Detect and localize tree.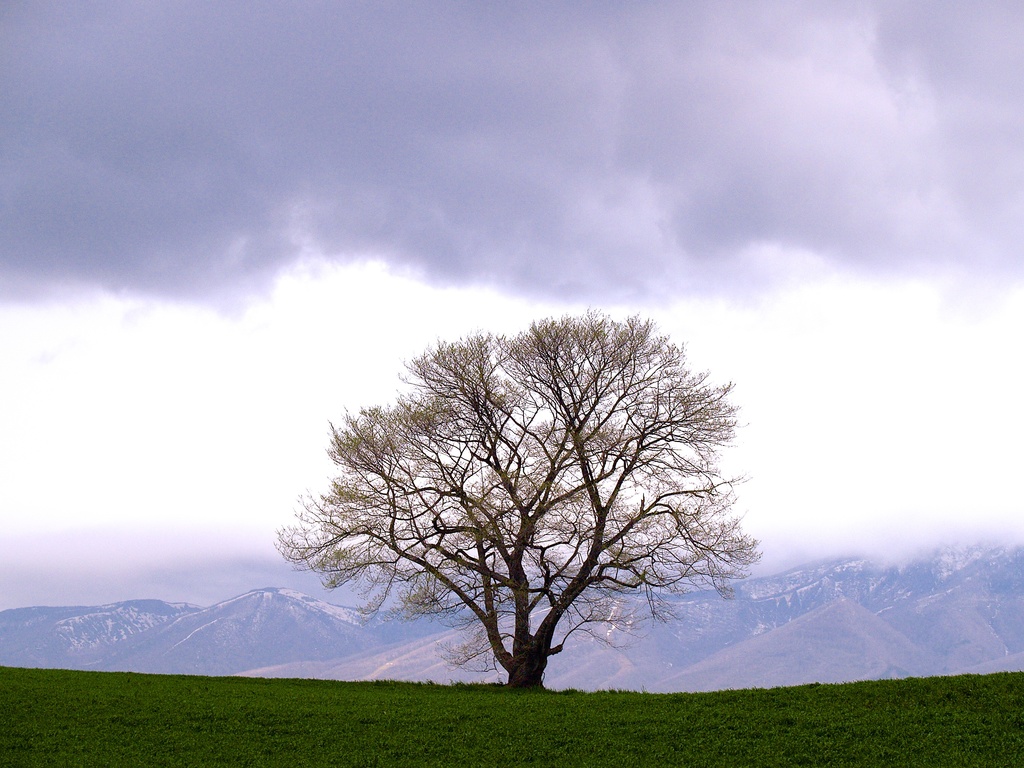
Localized at x1=267 y1=300 x2=763 y2=691.
